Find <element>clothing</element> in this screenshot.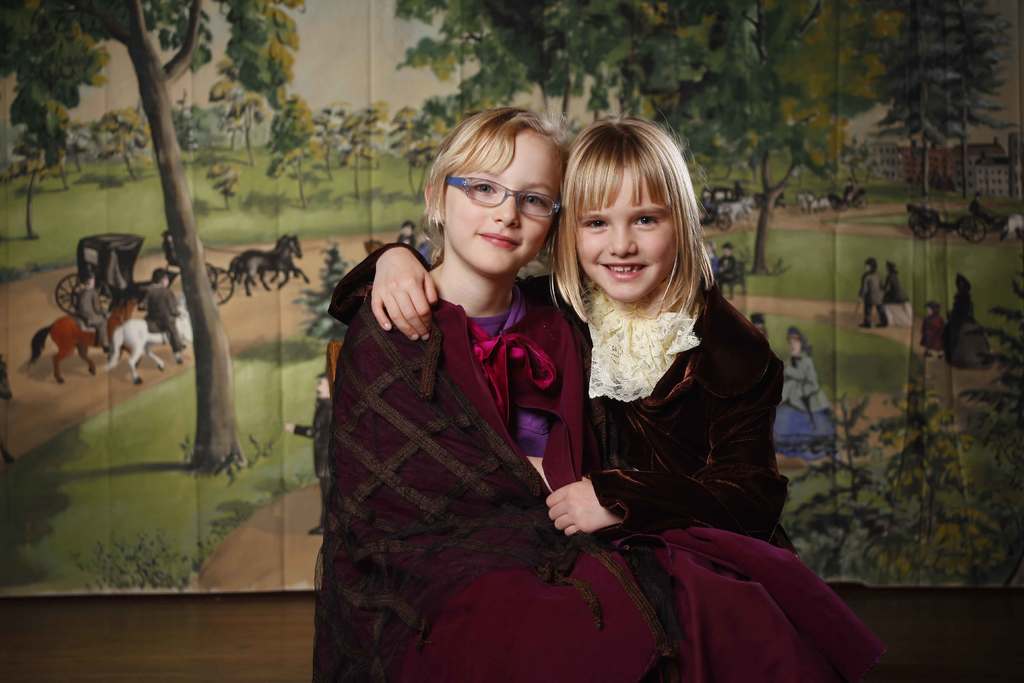
The bounding box for <element>clothing</element> is 303/272/680/682.
